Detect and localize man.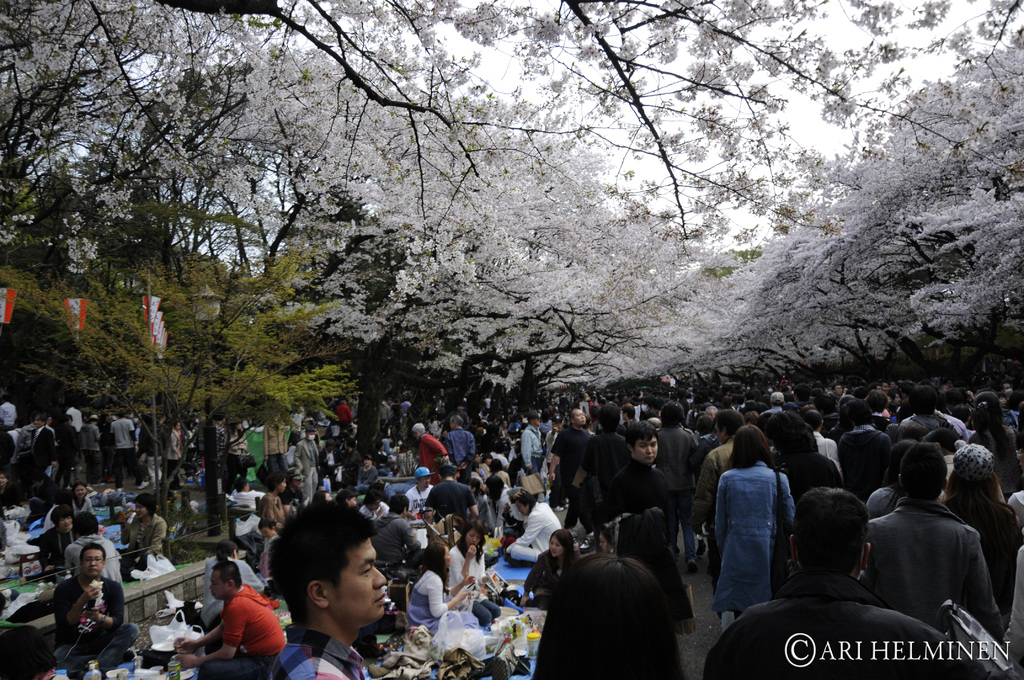
Localized at box(872, 436, 1004, 656).
